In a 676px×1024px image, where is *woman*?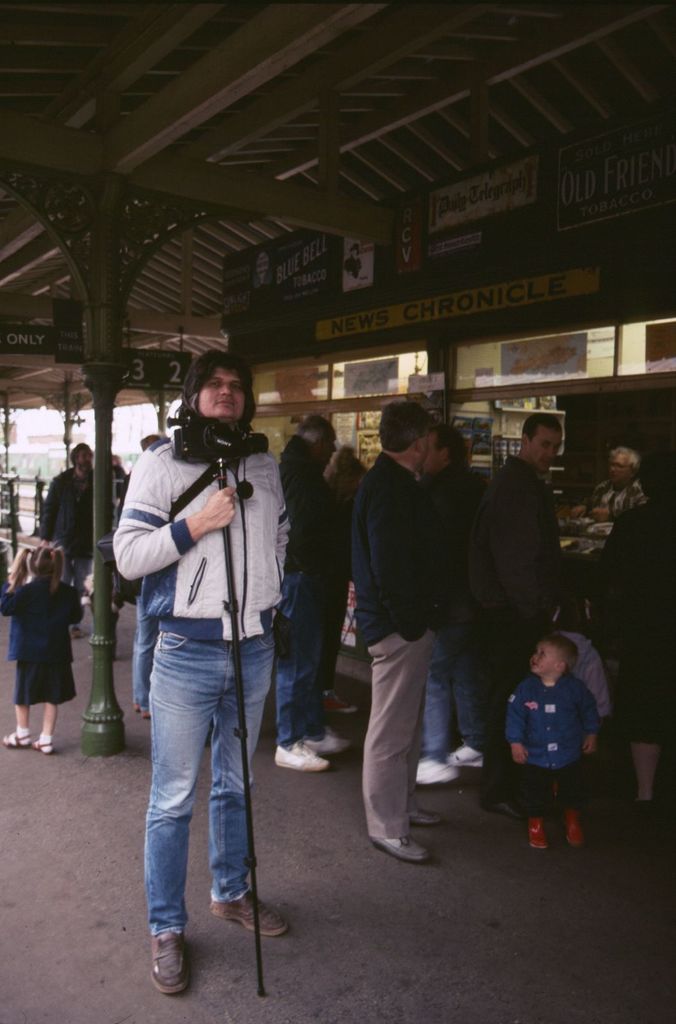
(left=589, top=454, right=675, bottom=812).
